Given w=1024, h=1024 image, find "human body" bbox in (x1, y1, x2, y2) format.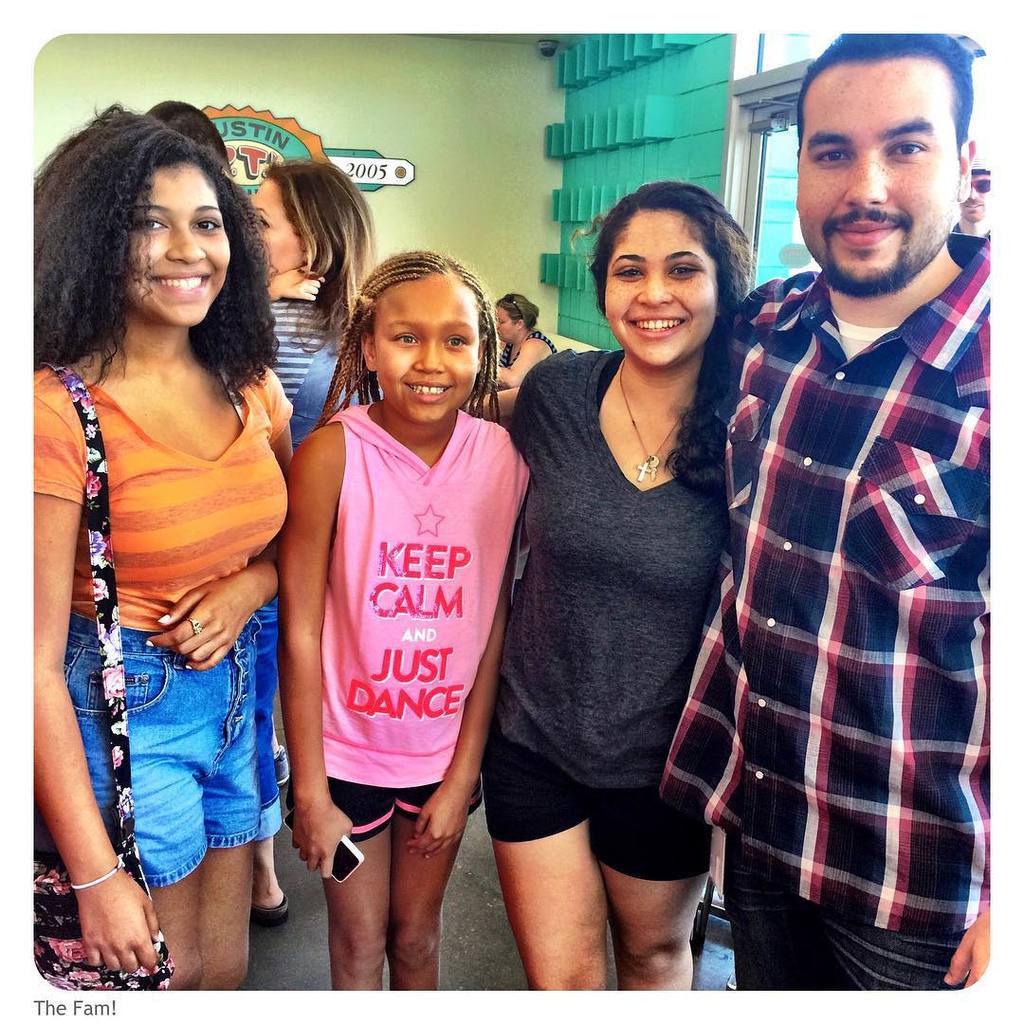
(491, 330, 561, 381).
